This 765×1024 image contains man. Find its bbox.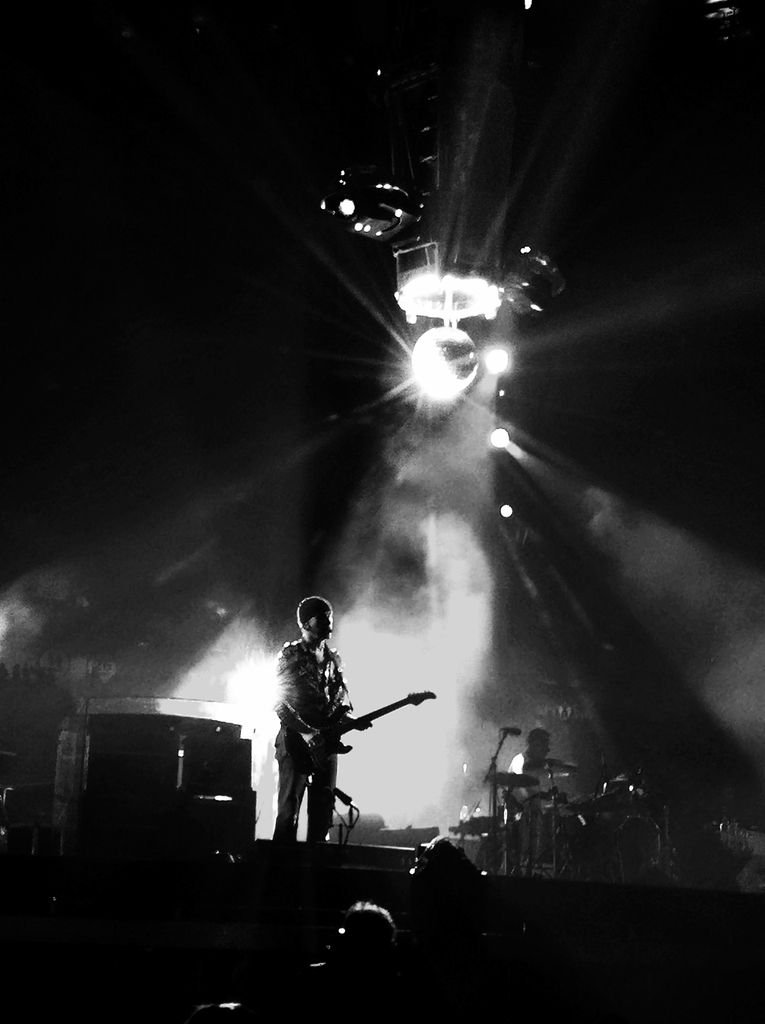
x1=501, y1=728, x2=558, y2=867.
